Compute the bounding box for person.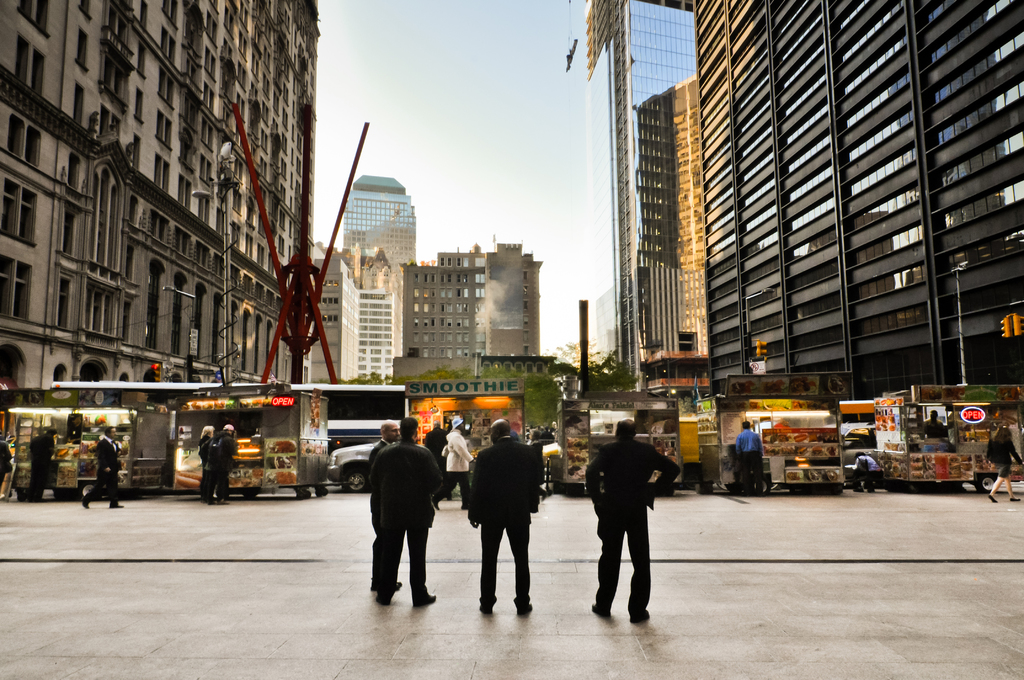
left=469, top=420, right=543, bottom=616.
